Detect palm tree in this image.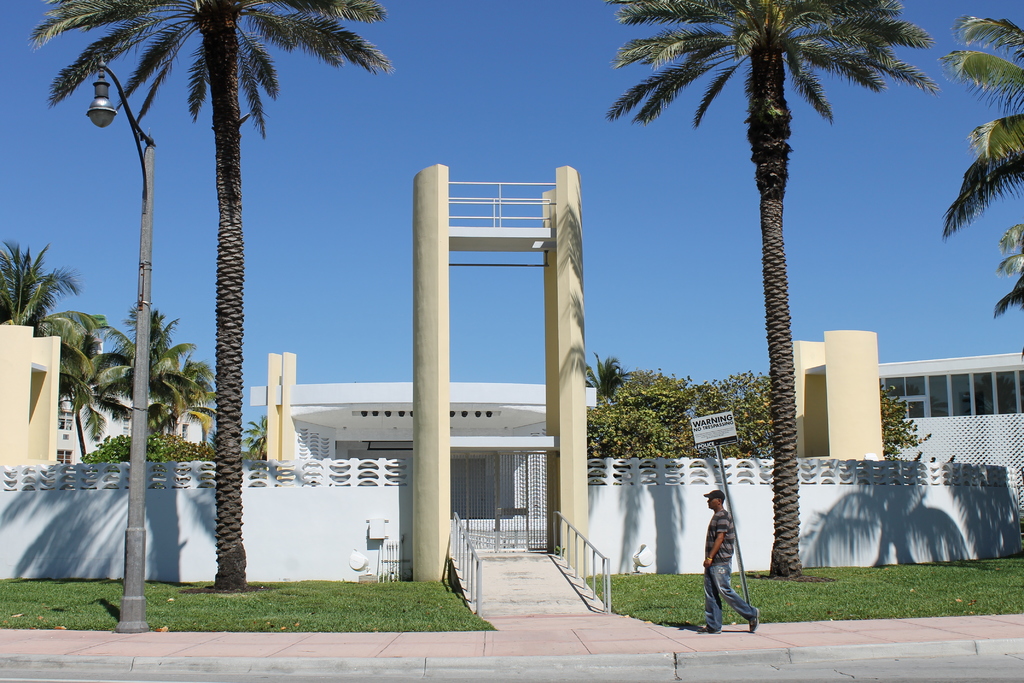
Detection: [934,13,1023,243].
